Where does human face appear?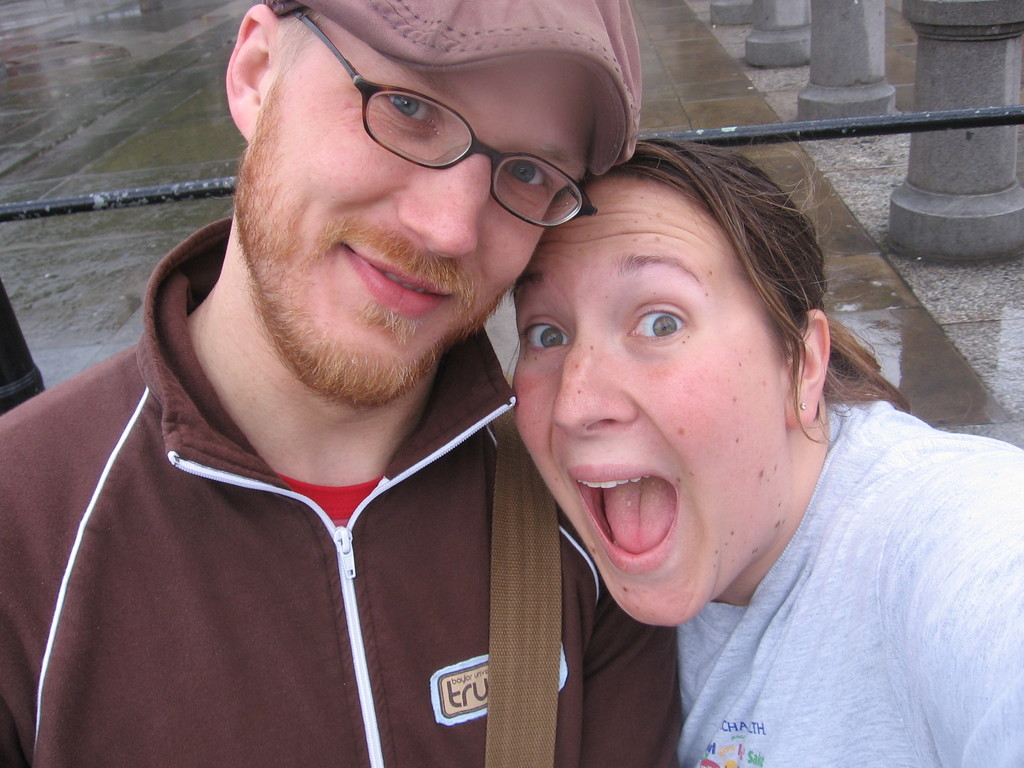
Appears at [x1=513, y1=175, x2=801, y2=628].
